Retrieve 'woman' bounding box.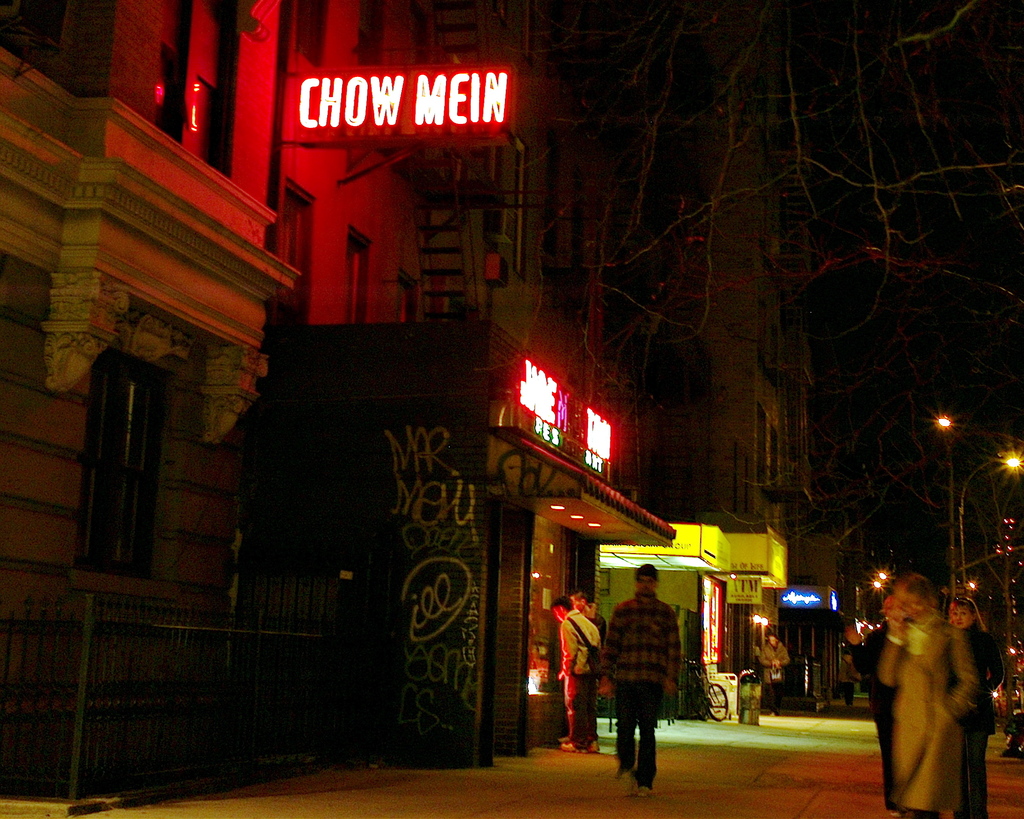
Bounding box: rect(754, 633, 796, 713).
